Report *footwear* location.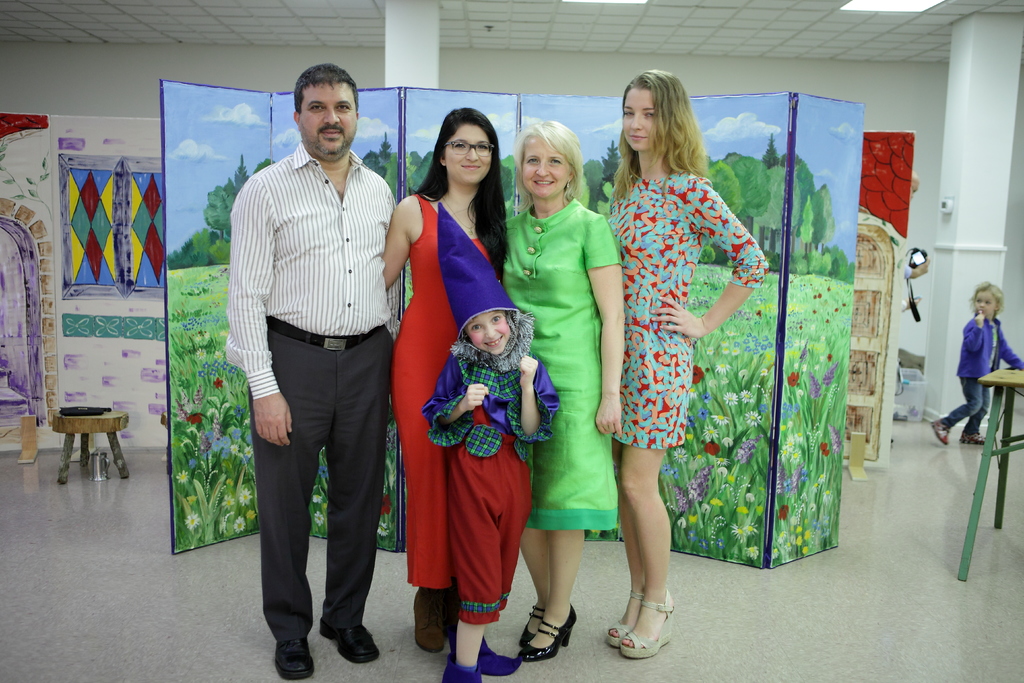
Report: 962 434 989 447.
